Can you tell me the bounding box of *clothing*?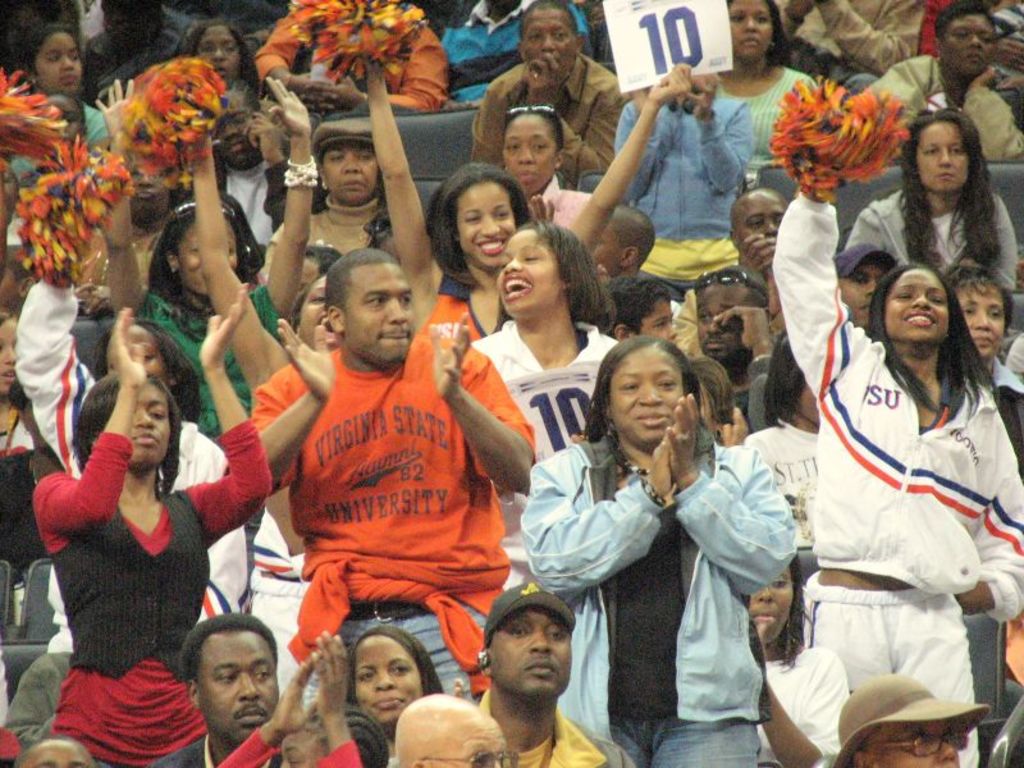
left=255, top=0, right=462, bottom=110.
